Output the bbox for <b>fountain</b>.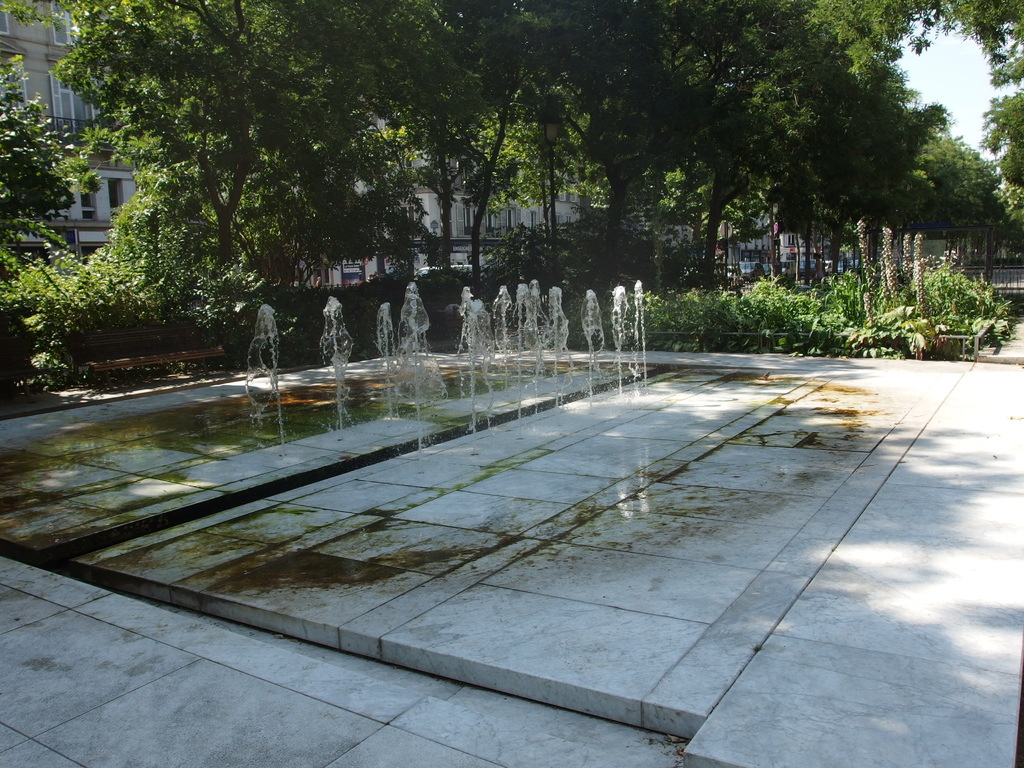
<box>0,271,680,605</box>.
